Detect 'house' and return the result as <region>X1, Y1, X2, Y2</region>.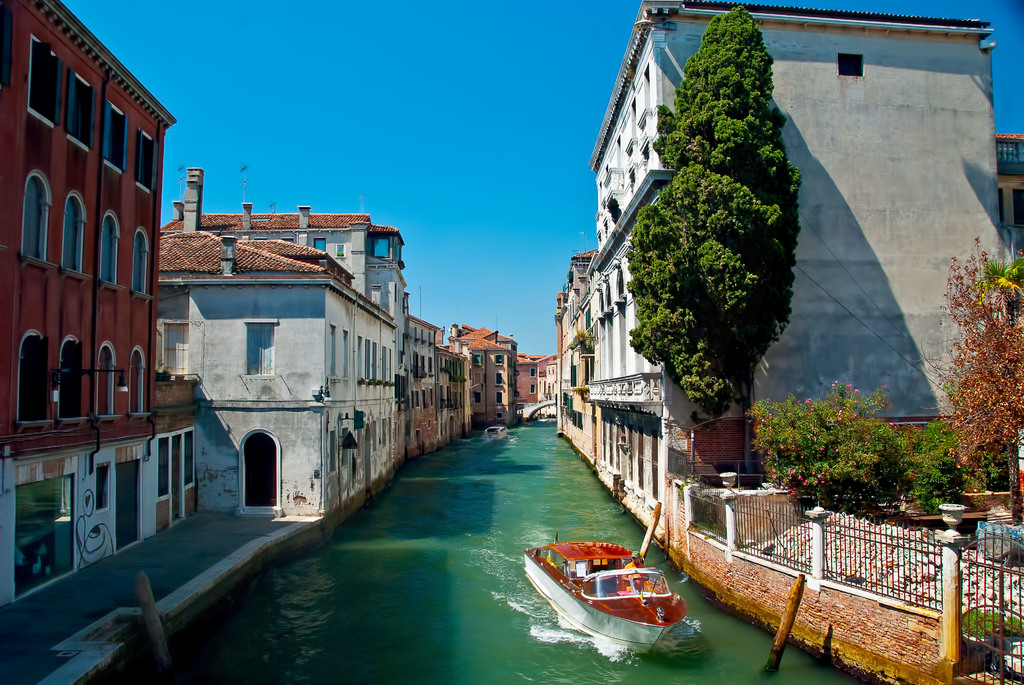
<region>514, 342, 559, 413</region>.
